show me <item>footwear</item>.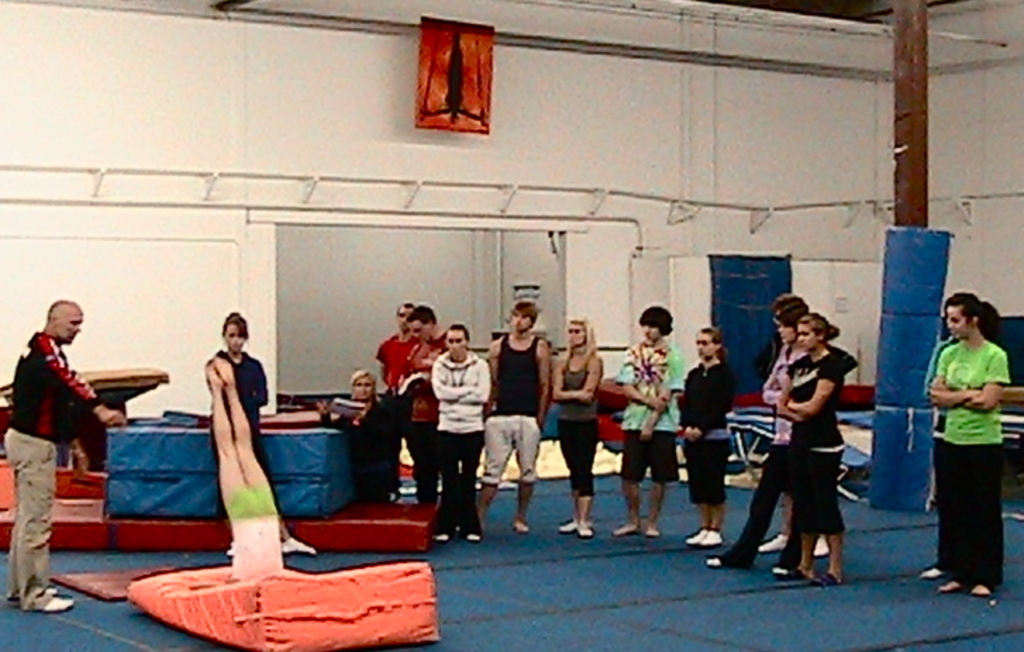
<item>footwear</item> is here: [517, 514, 525, 531].
